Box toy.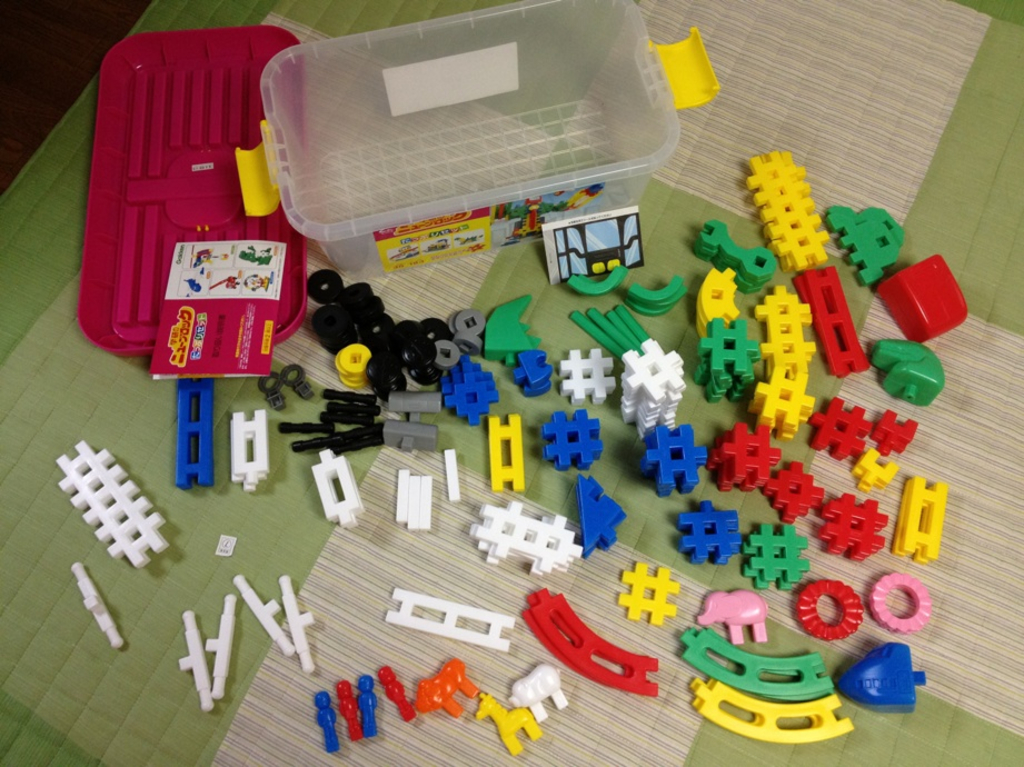
l=389, t=591, r=511, b=657.
